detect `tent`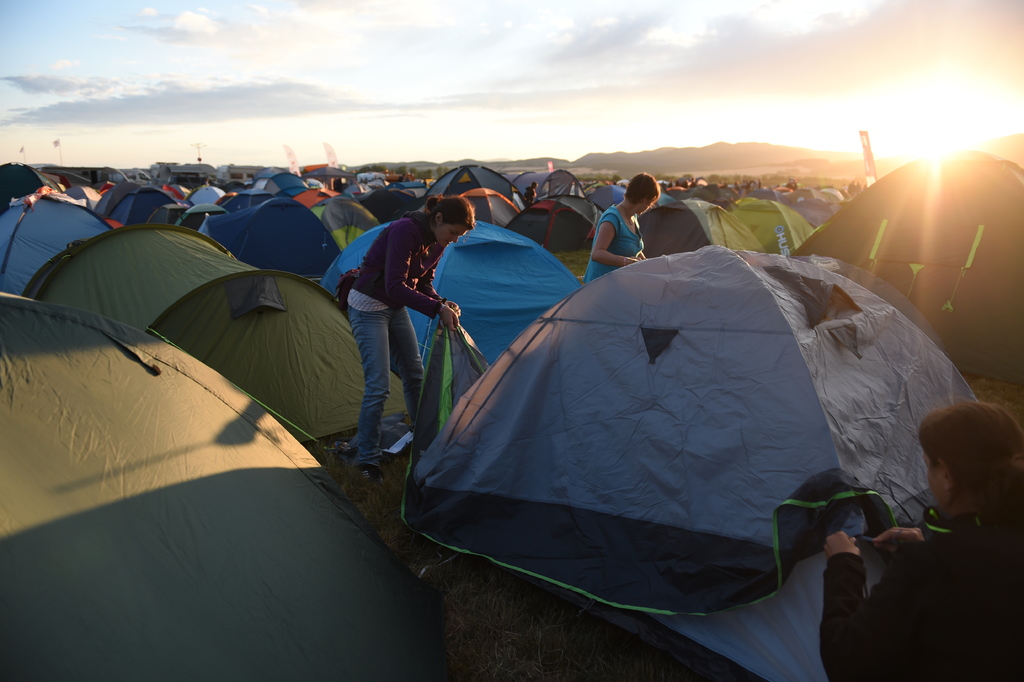
box=[722, 192, 809, 245]
